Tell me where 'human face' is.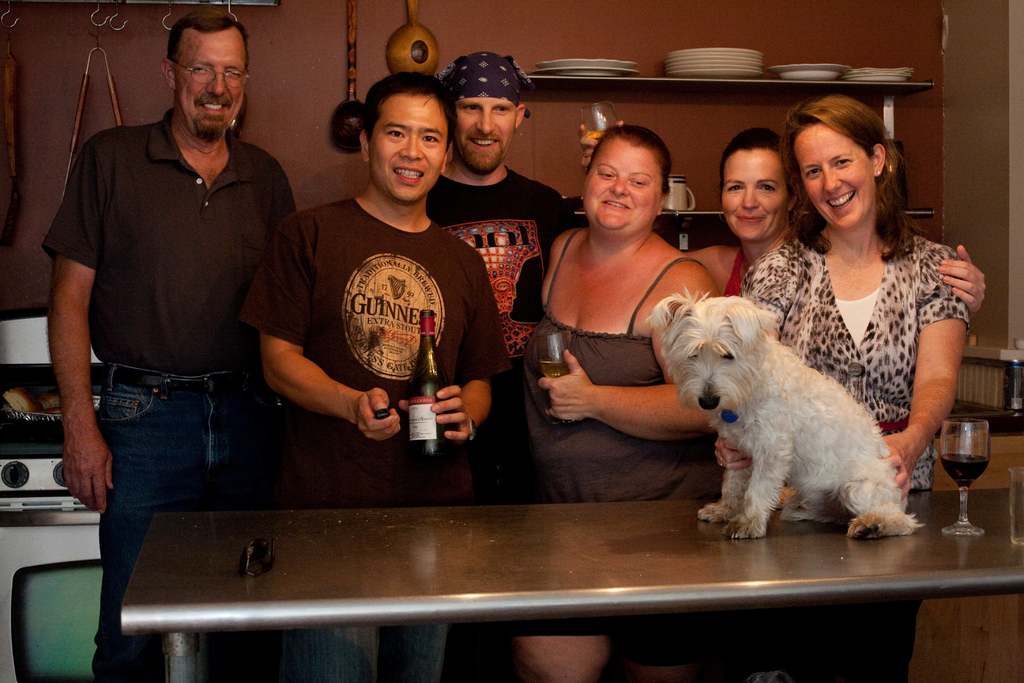
'human face' is at region(582, 140, 664, 231).
